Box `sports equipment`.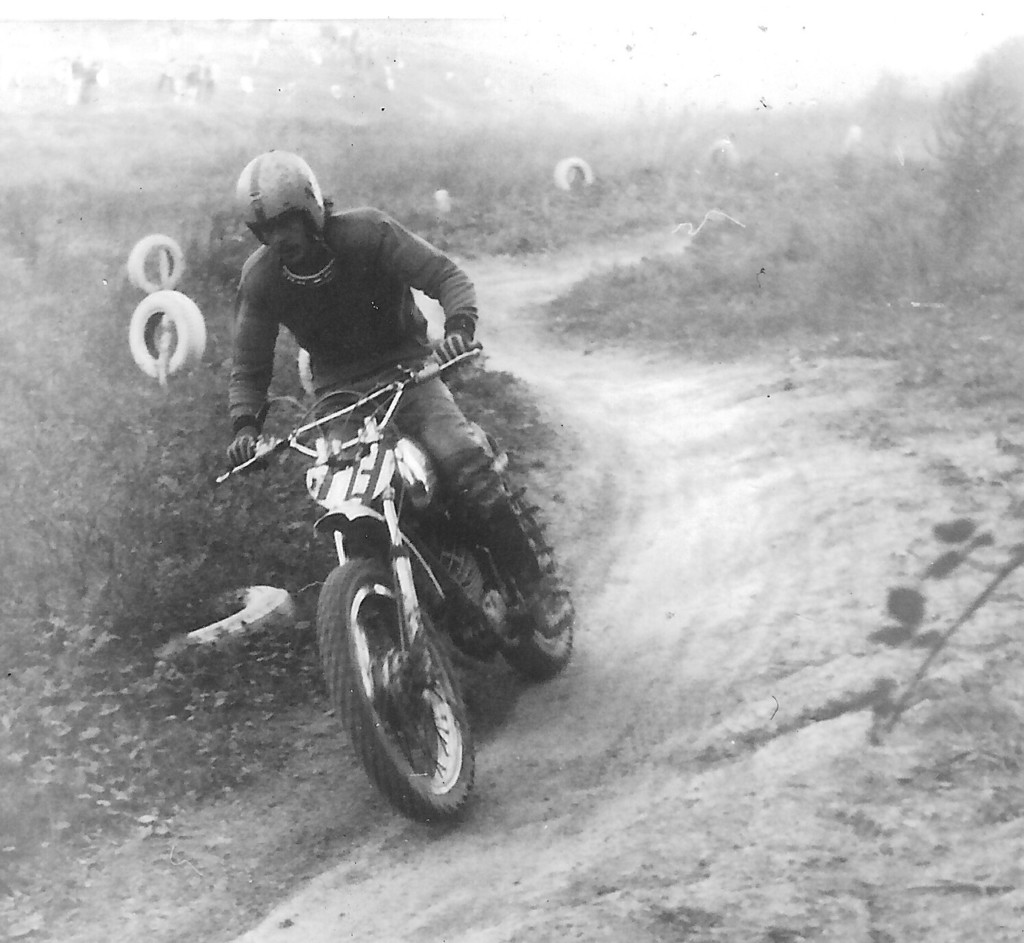
(426, 323, 475, 376).
